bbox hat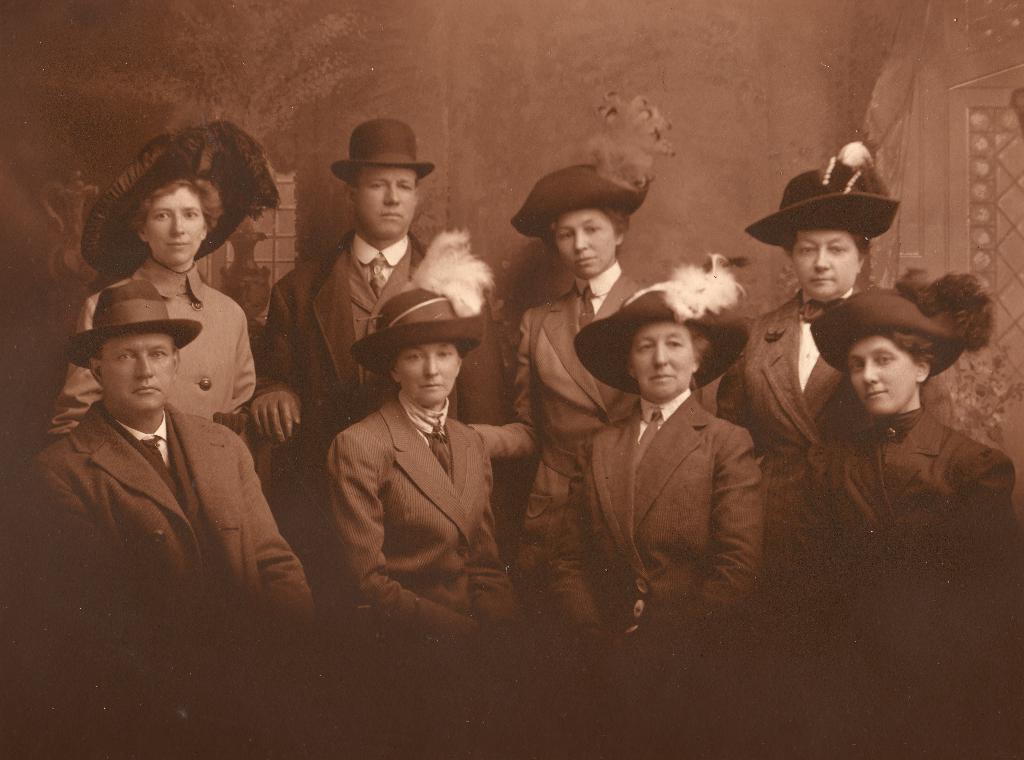
[808, 268, 995, 381]
